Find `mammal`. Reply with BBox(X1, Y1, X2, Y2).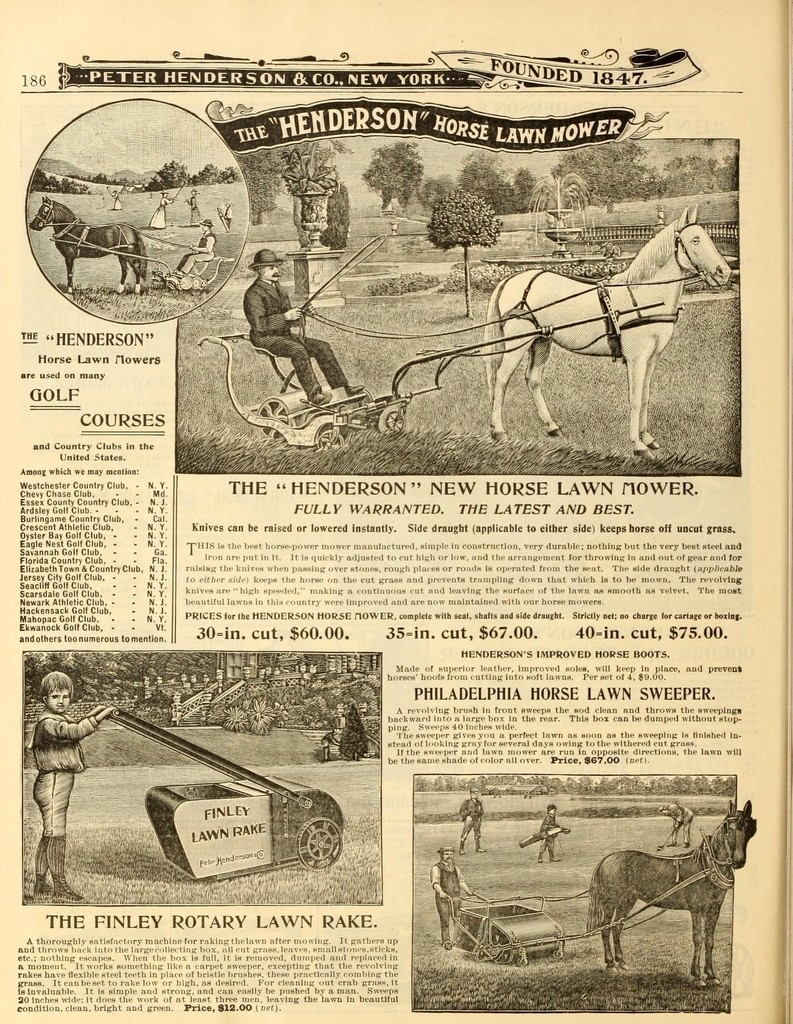
BBox(149, 188, 176, 223).
